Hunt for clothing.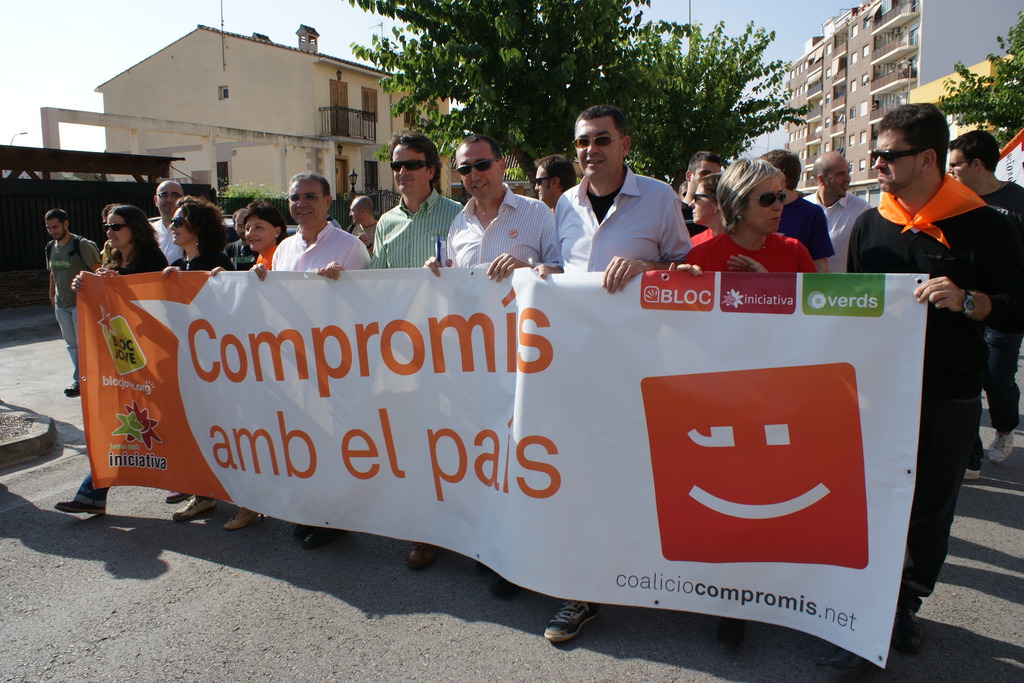
Hunted down at x1=42 y1=234 x2=92 y2=378.
